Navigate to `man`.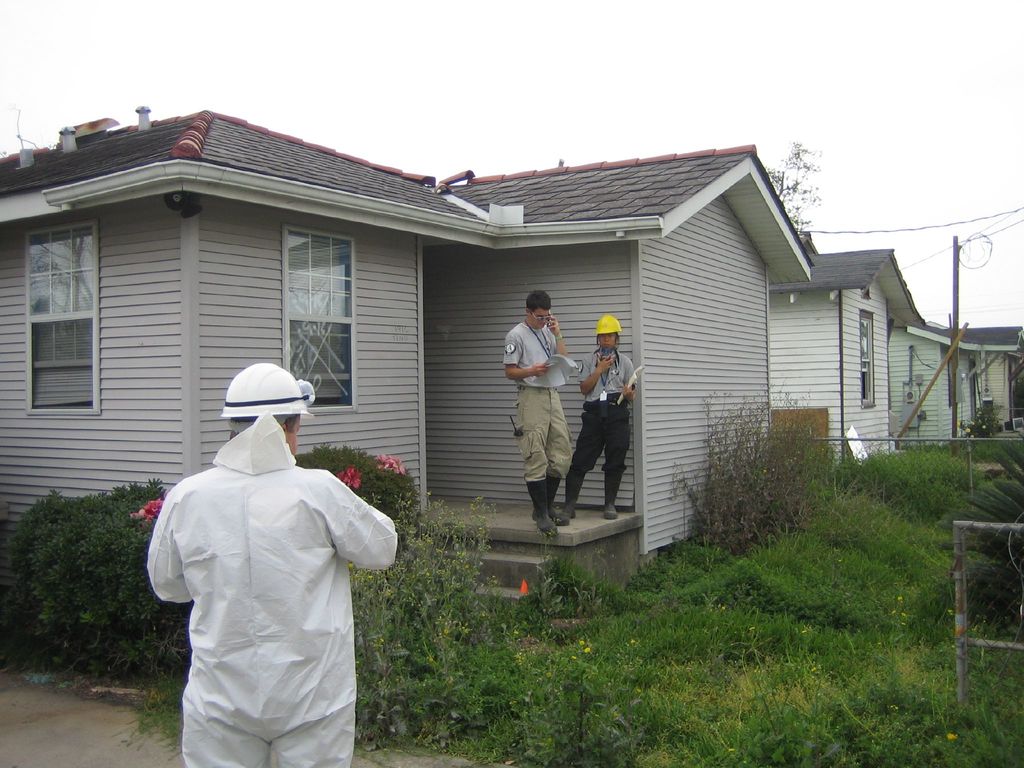
Navigation target: l=144, t=323, r=407, b=767.
